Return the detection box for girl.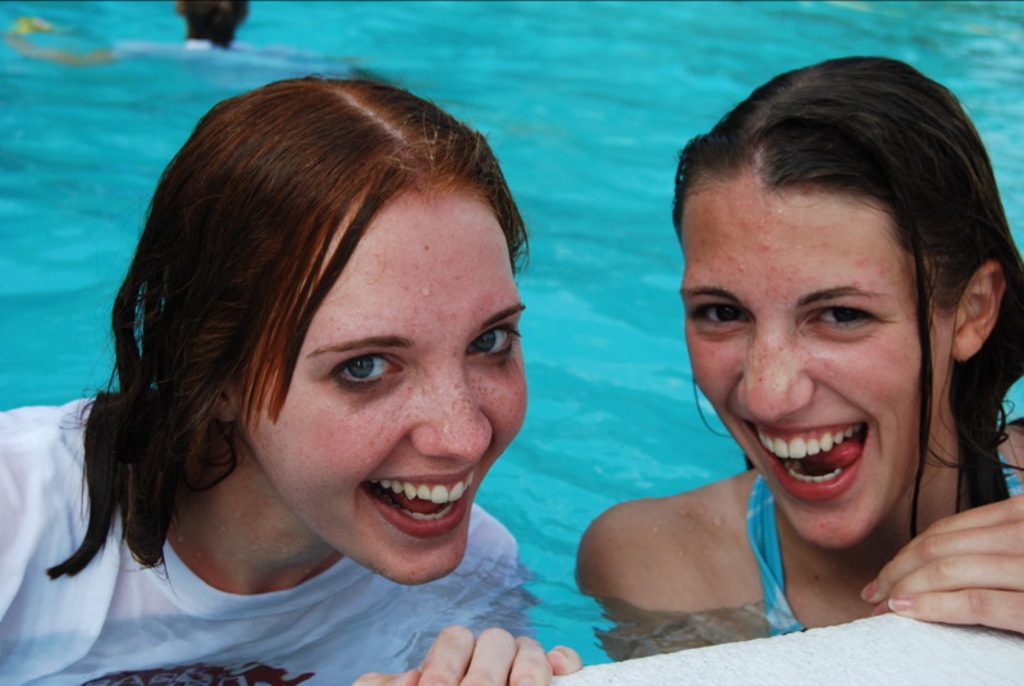
[0, 74, 580, 685].
